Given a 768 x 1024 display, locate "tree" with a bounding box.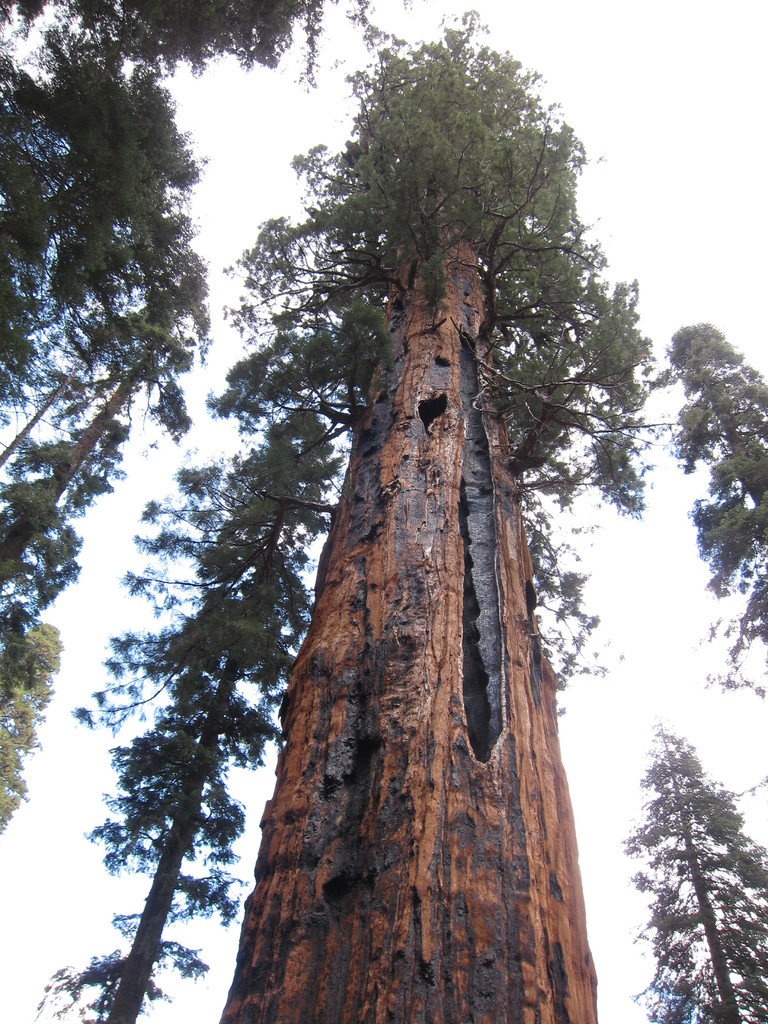
Located: (left=612, top=717, right=767, bottom=1023).
